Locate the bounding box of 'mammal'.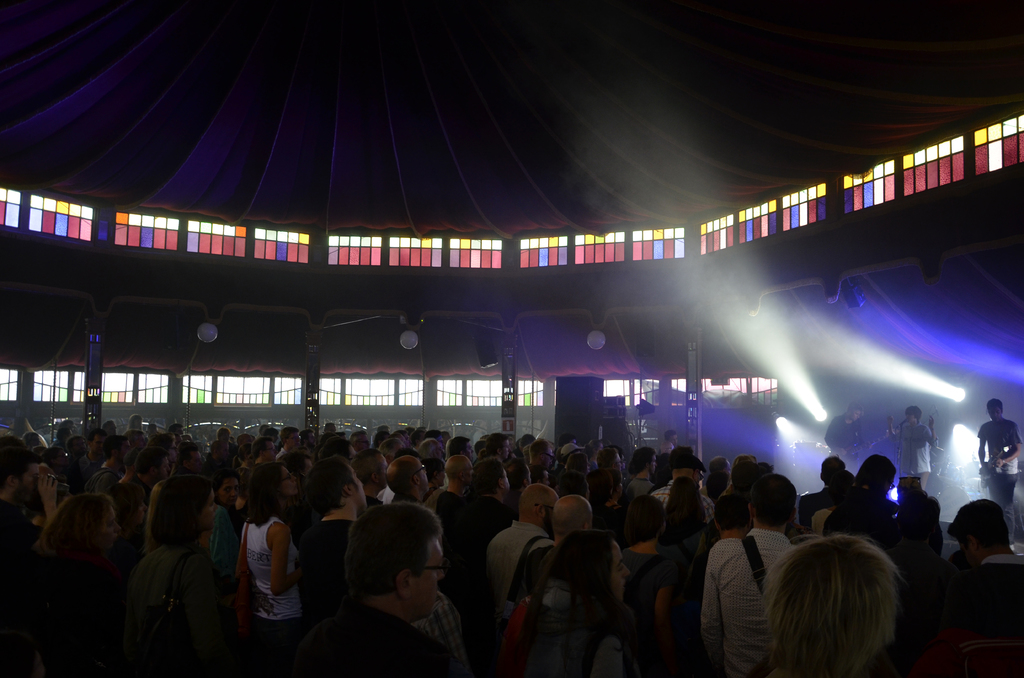
Bounding box: bbox=[279, 520, 488, 676].
